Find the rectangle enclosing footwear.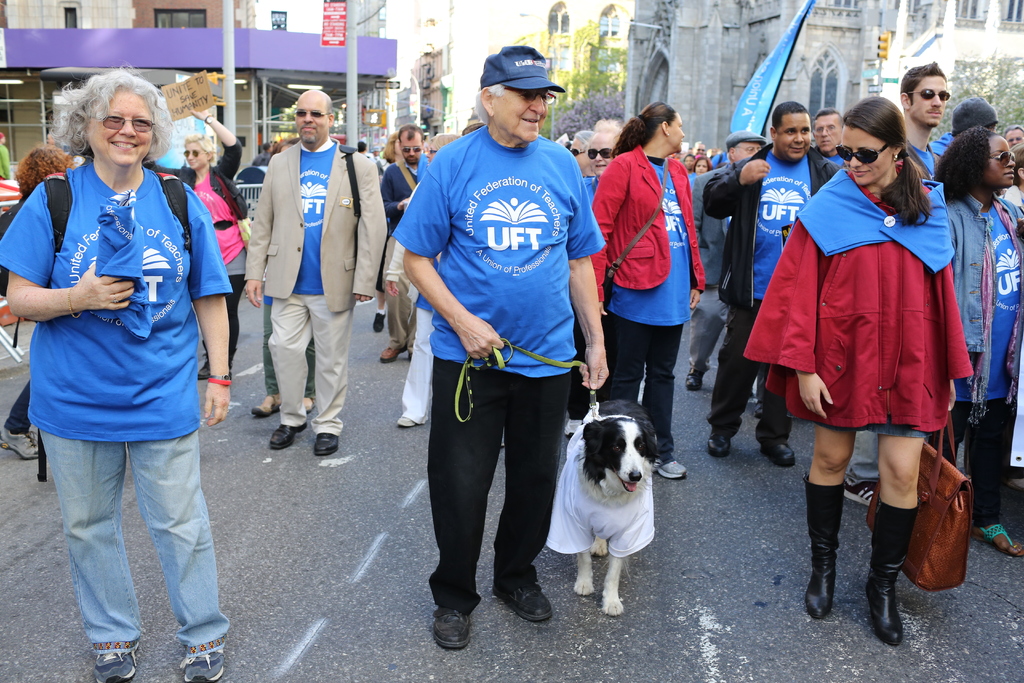
[left=268, top=422, right=310, bottom=450].
